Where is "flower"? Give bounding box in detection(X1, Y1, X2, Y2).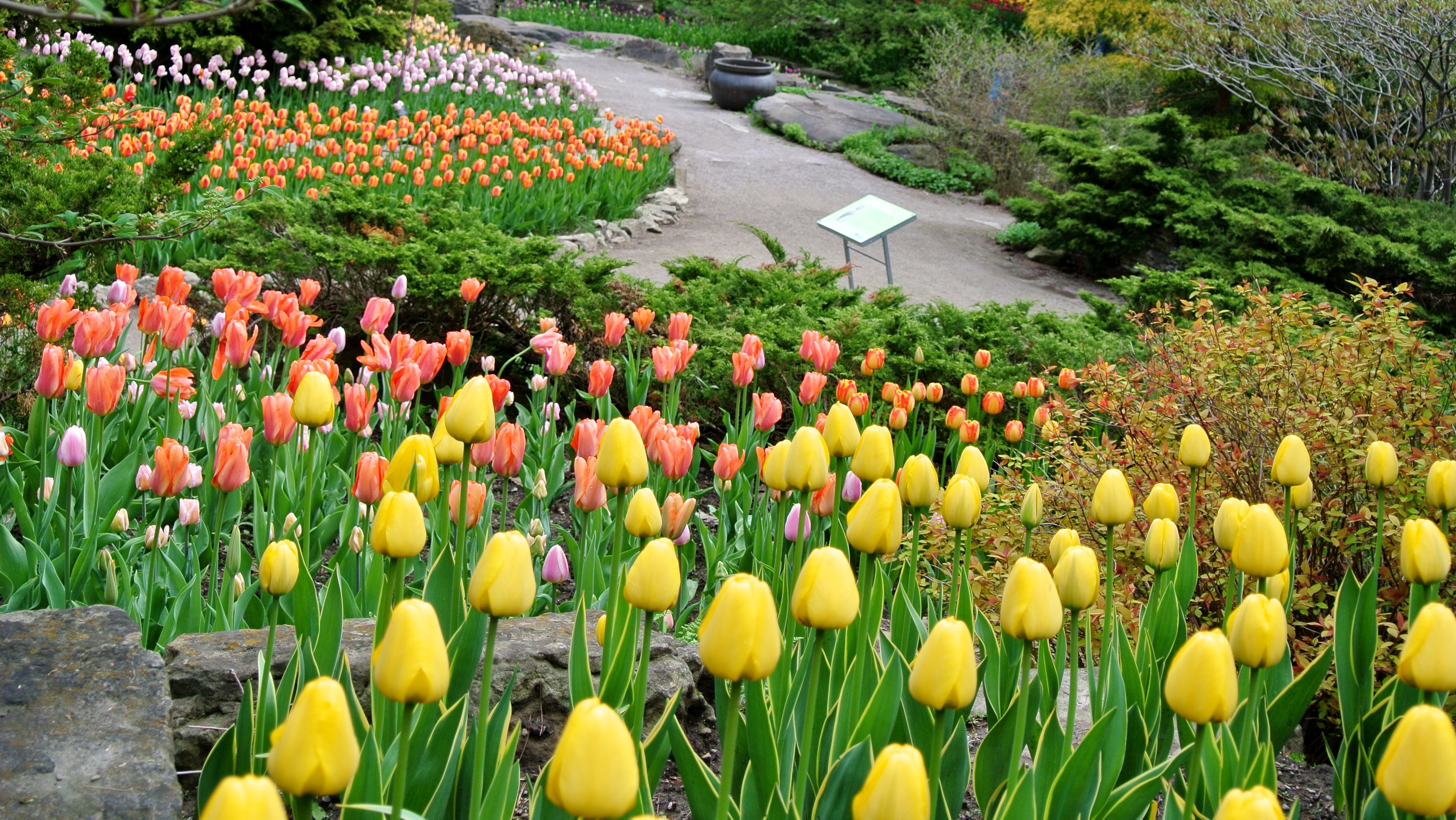
detection(514, 165, 529, 184).
